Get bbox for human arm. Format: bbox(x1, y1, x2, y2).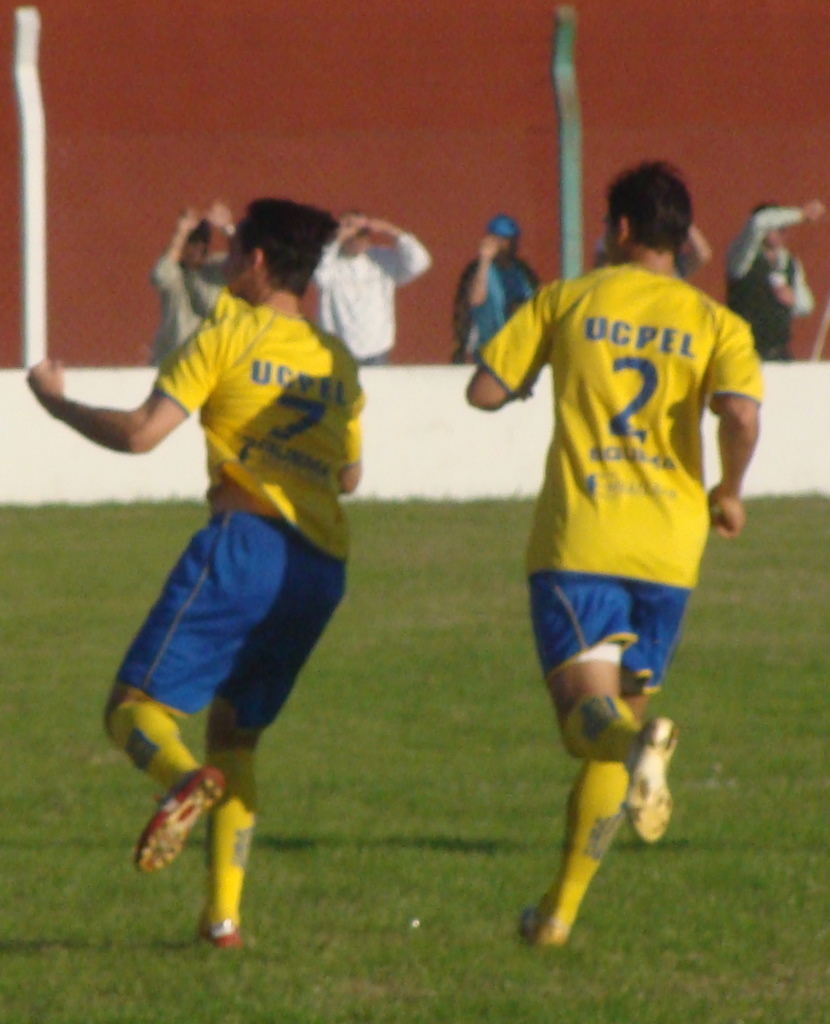
bbox(310, 214, 364, 293).
